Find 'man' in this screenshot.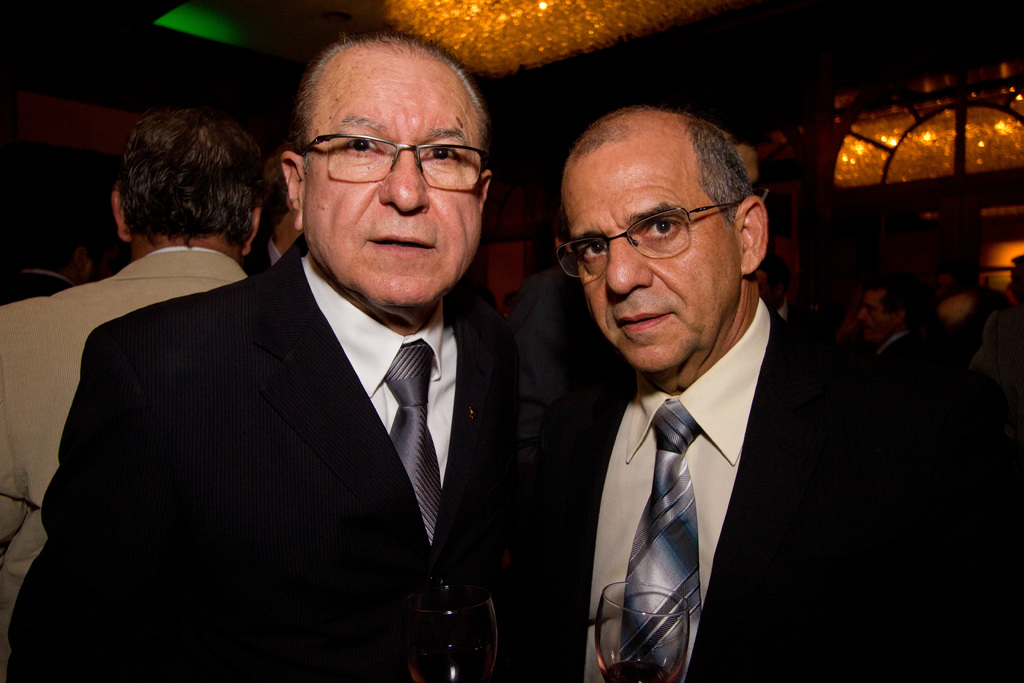
The bounding box for 'man' is bbox=(917, 284, 1008, 375).
